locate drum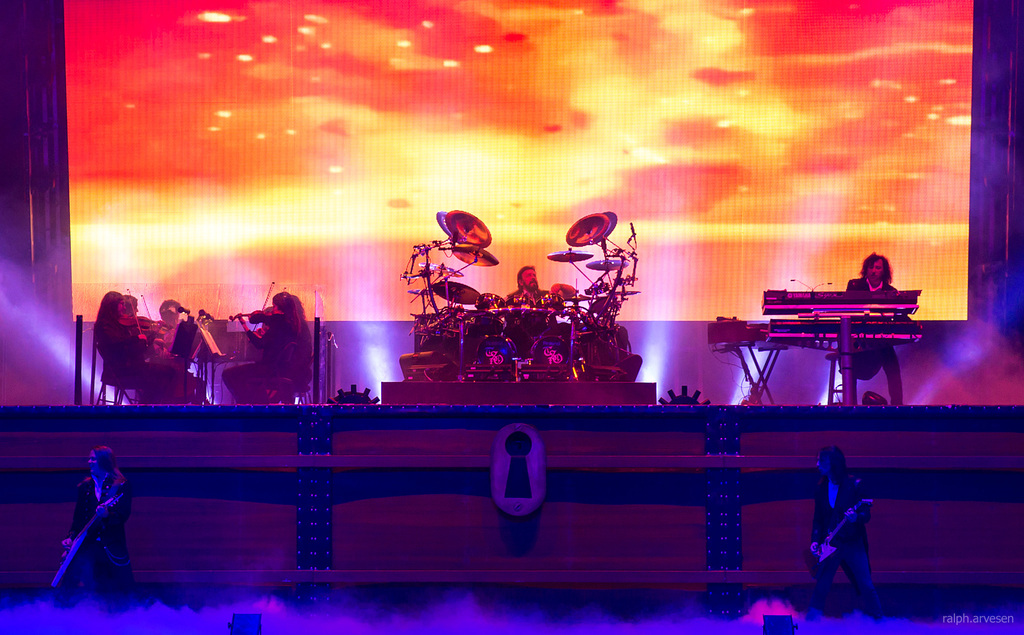
468/317/506/339
